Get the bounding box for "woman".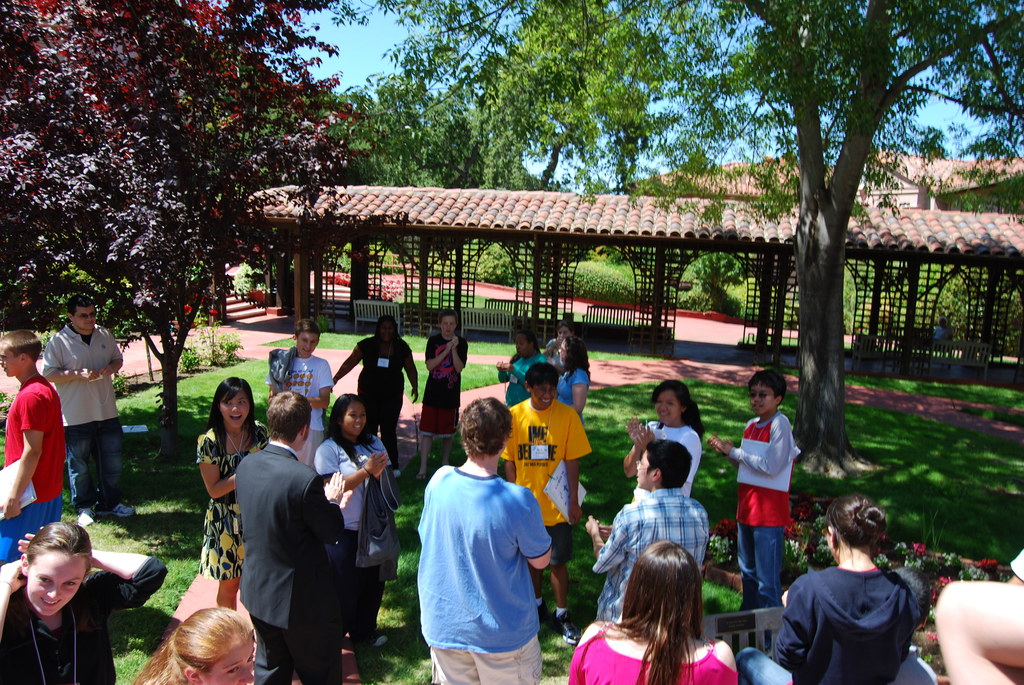
(570,541,740,684).
